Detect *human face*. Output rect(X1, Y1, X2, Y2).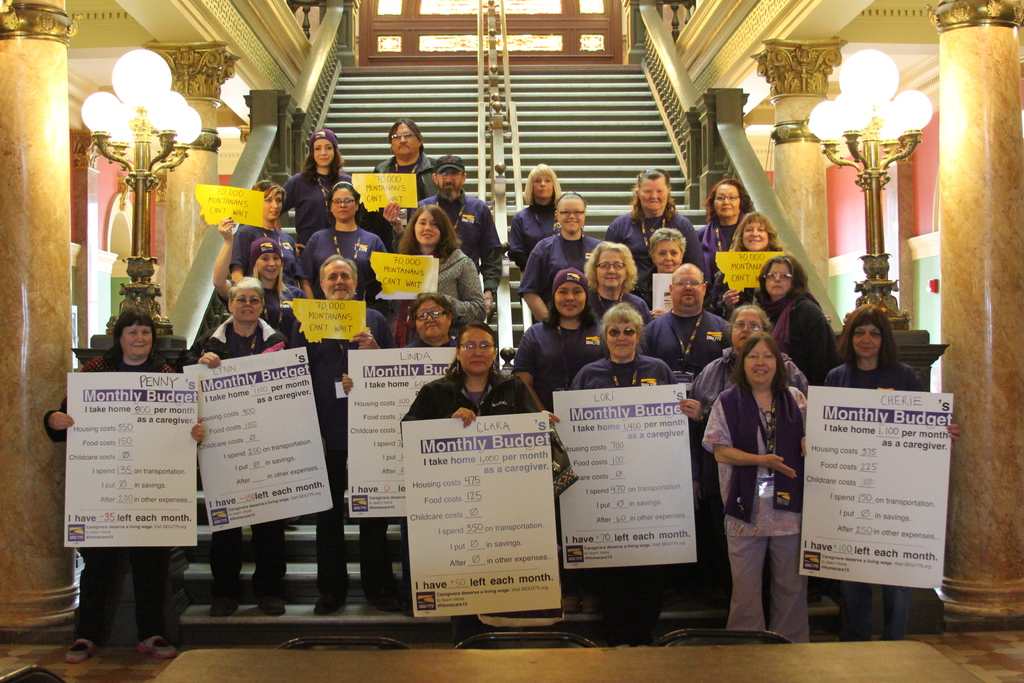
rect(534, 168, 552, 199).
